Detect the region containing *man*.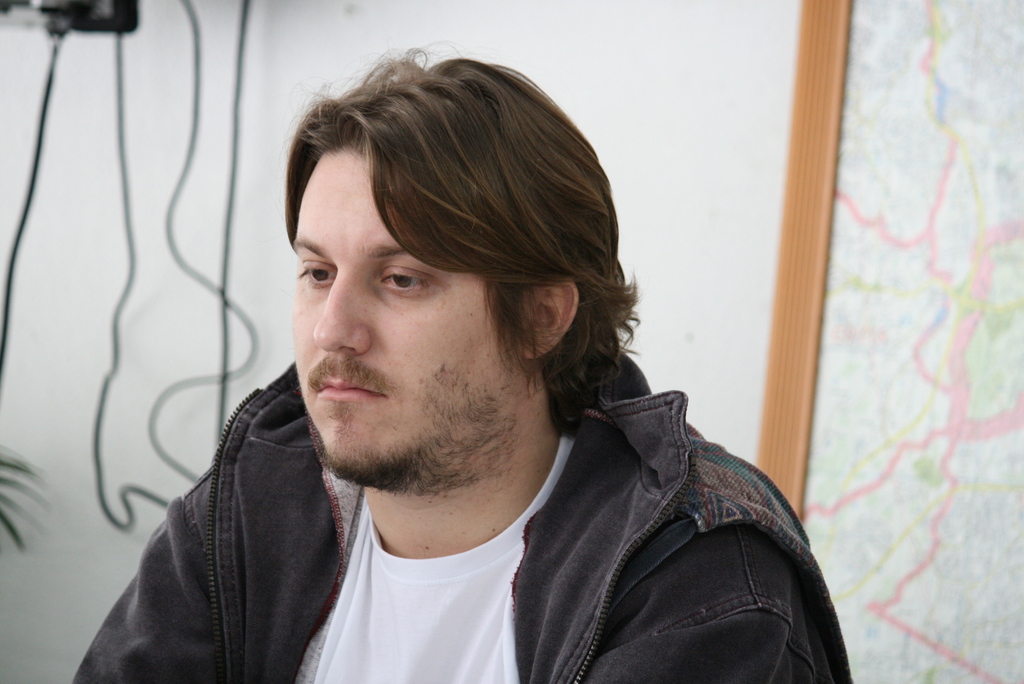
<bbox>76, 57, 871, 681</bbox>.
